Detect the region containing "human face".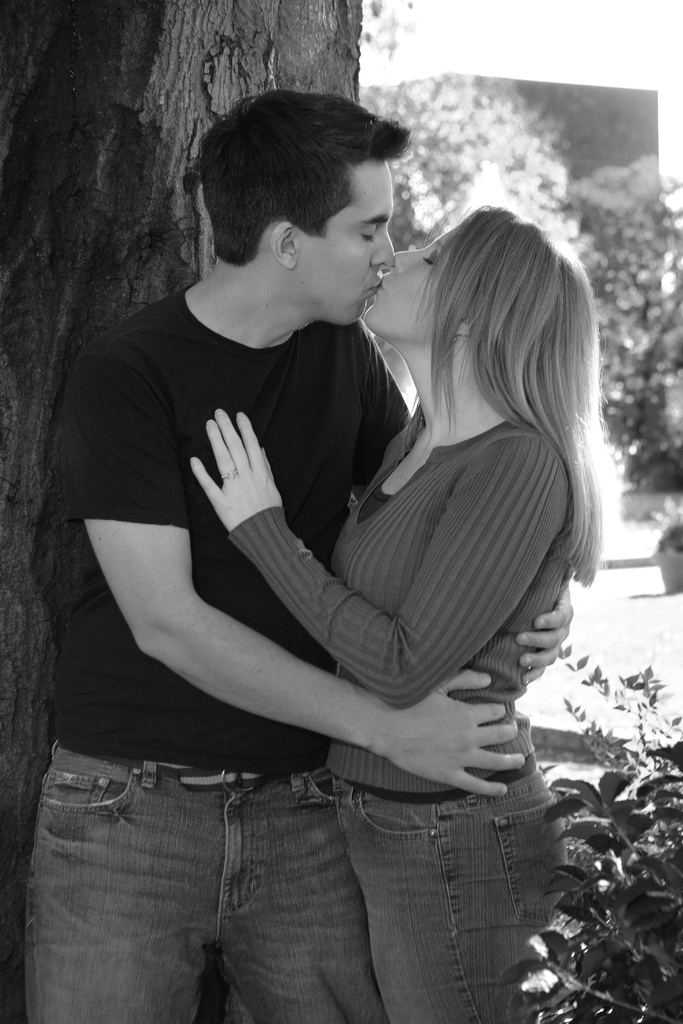
bbox=(359, 232, 454, 344).
